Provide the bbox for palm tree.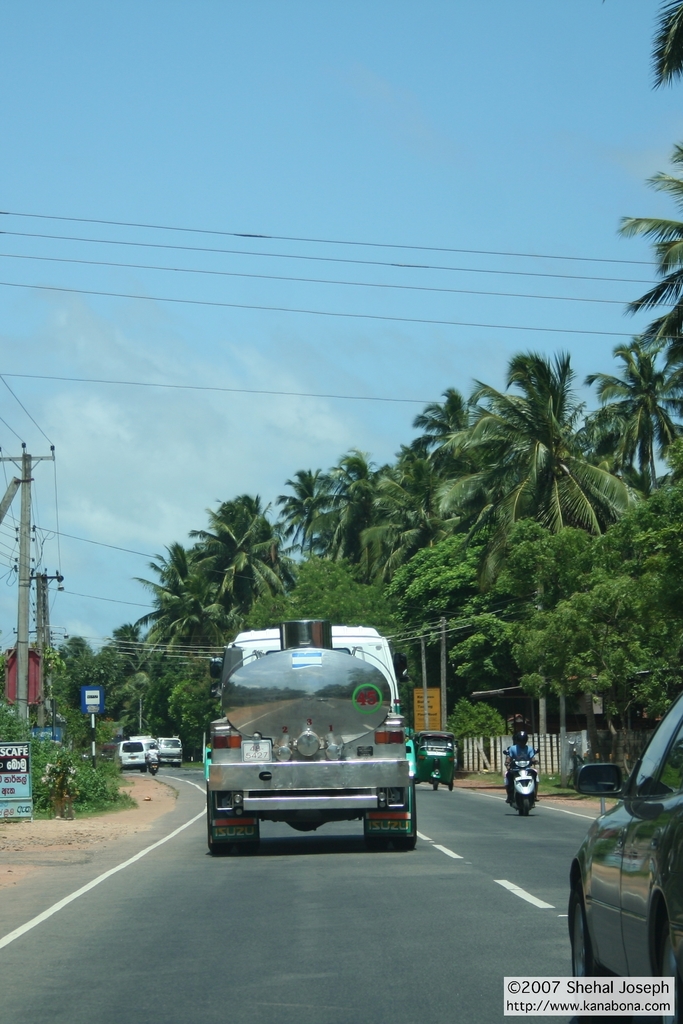
left=182, top=500, right=287, bottom=621.
